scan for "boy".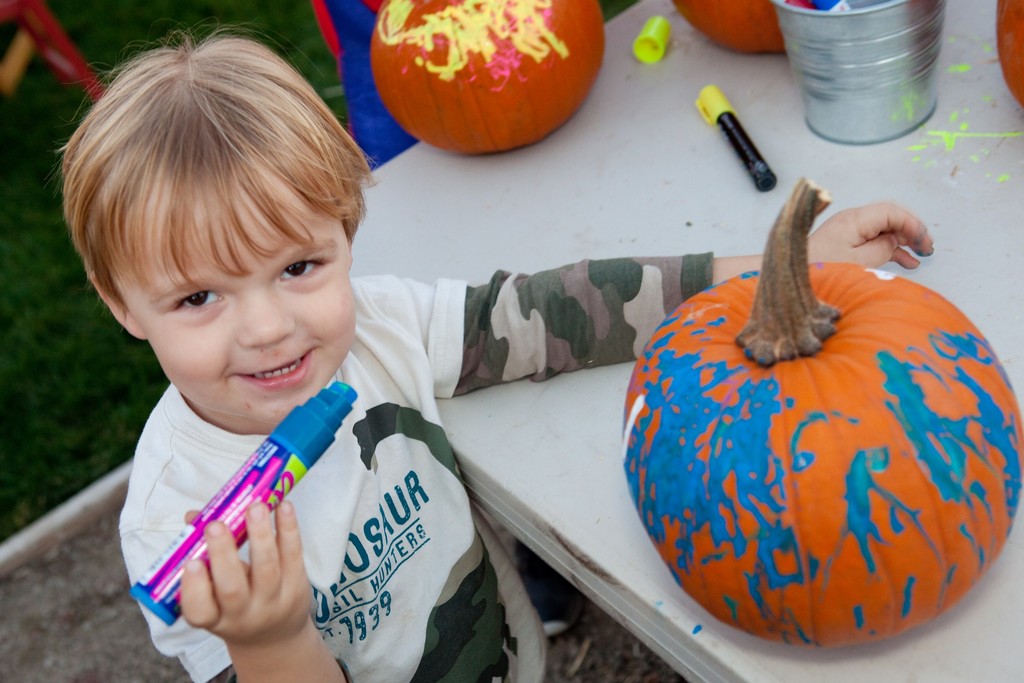
Scan result: Rect(62, 22, 934, 682).
